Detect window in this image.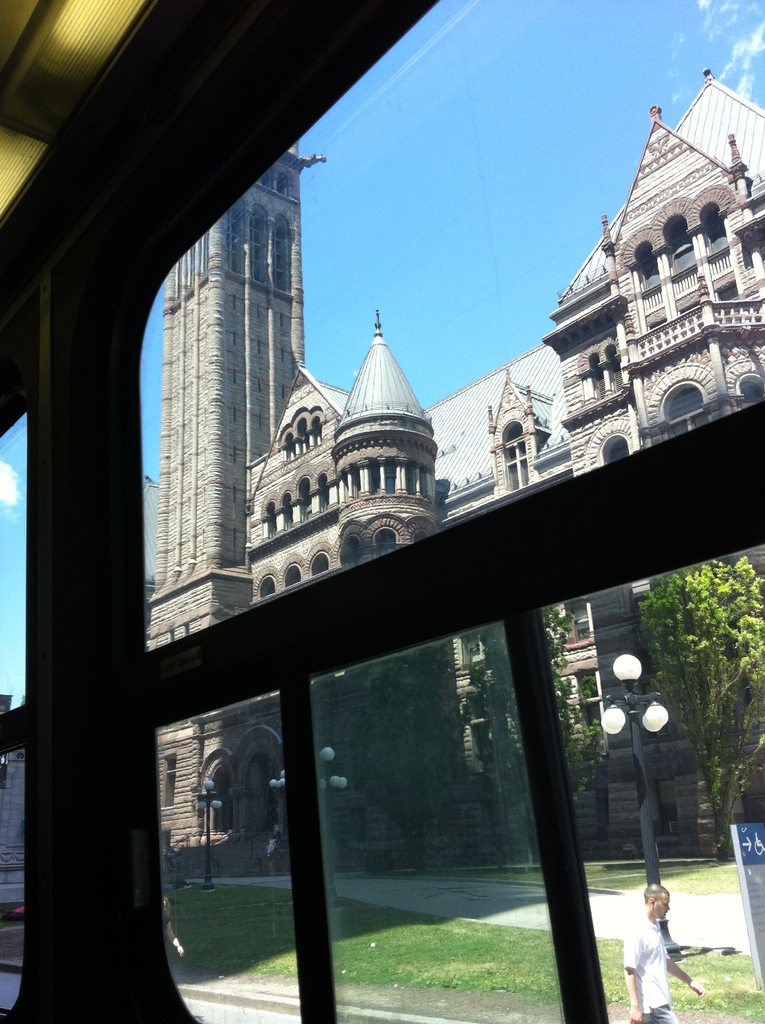
Detection: [left=576, top=675, right=597, bottom=737].
